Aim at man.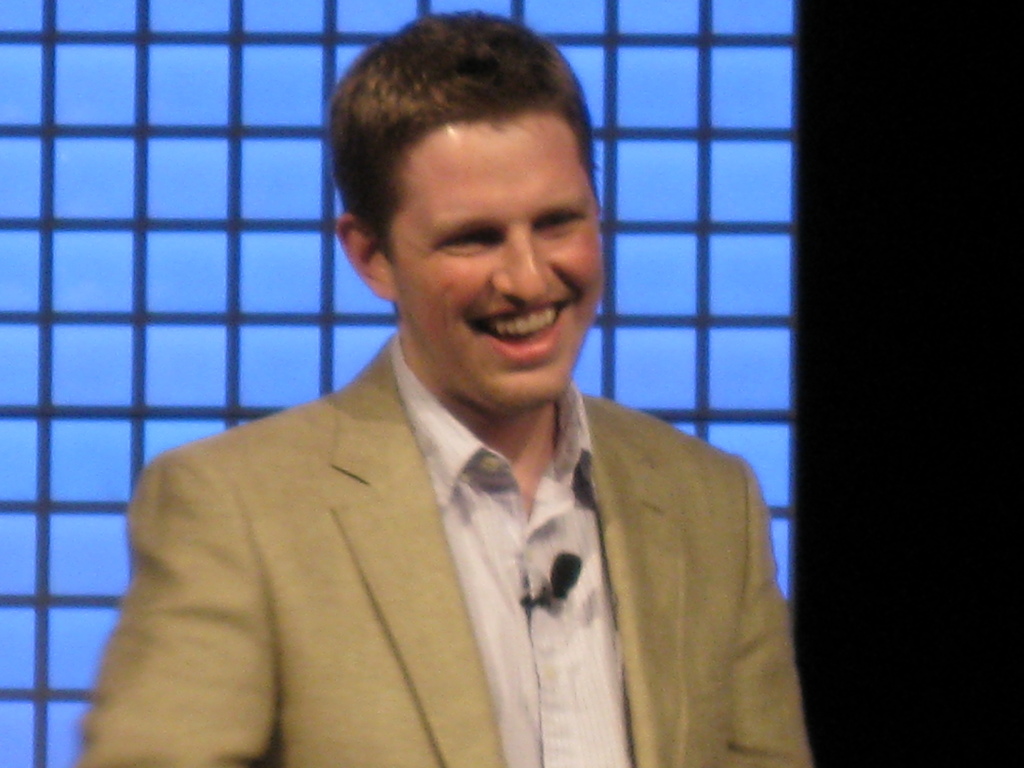
Aimed at box(71, 8, 812, 767).
